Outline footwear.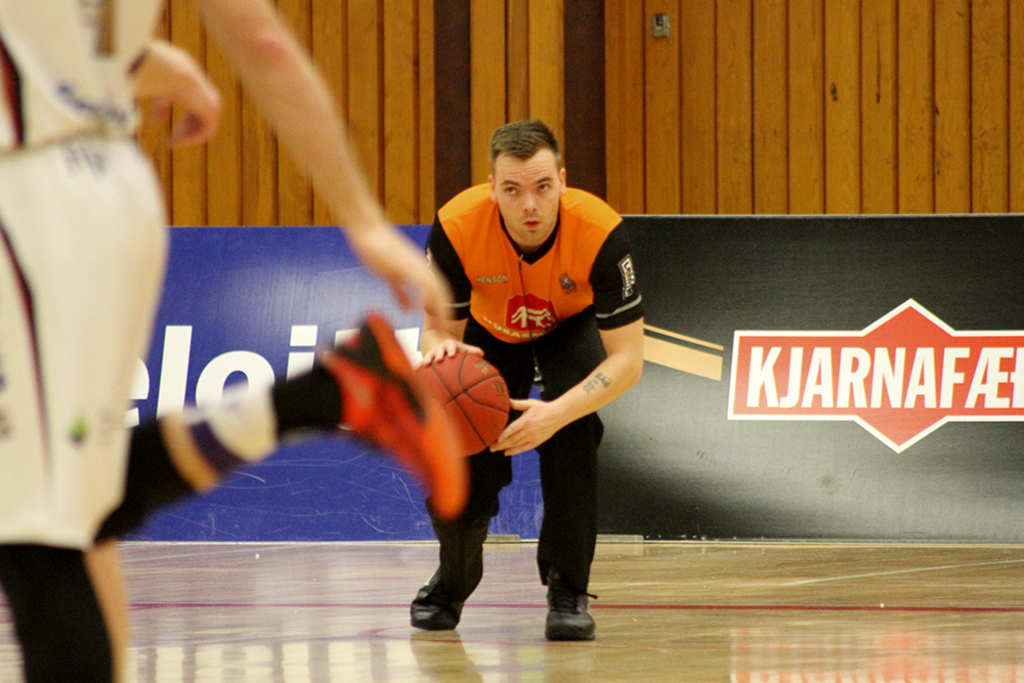
Outline: x1=542 y1=571 x2=599 y2=644.
